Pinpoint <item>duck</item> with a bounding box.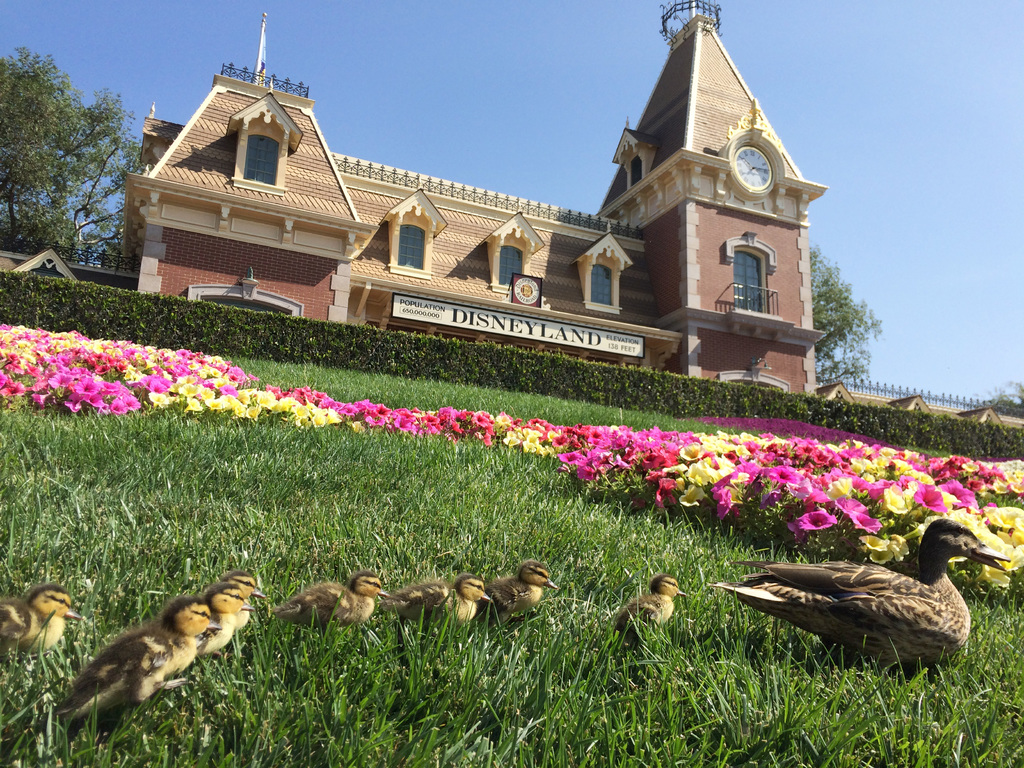
{"left": 204, "top": 585, "right": 241, "bottom": 664}.
